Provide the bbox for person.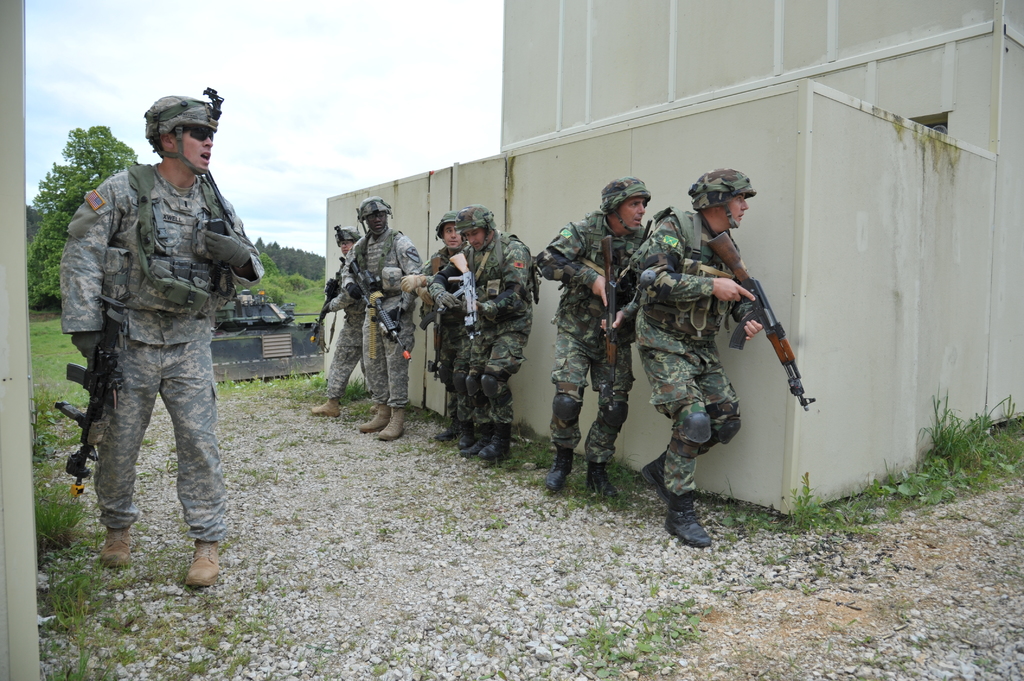
bbox(400, 207, 471, 447).
